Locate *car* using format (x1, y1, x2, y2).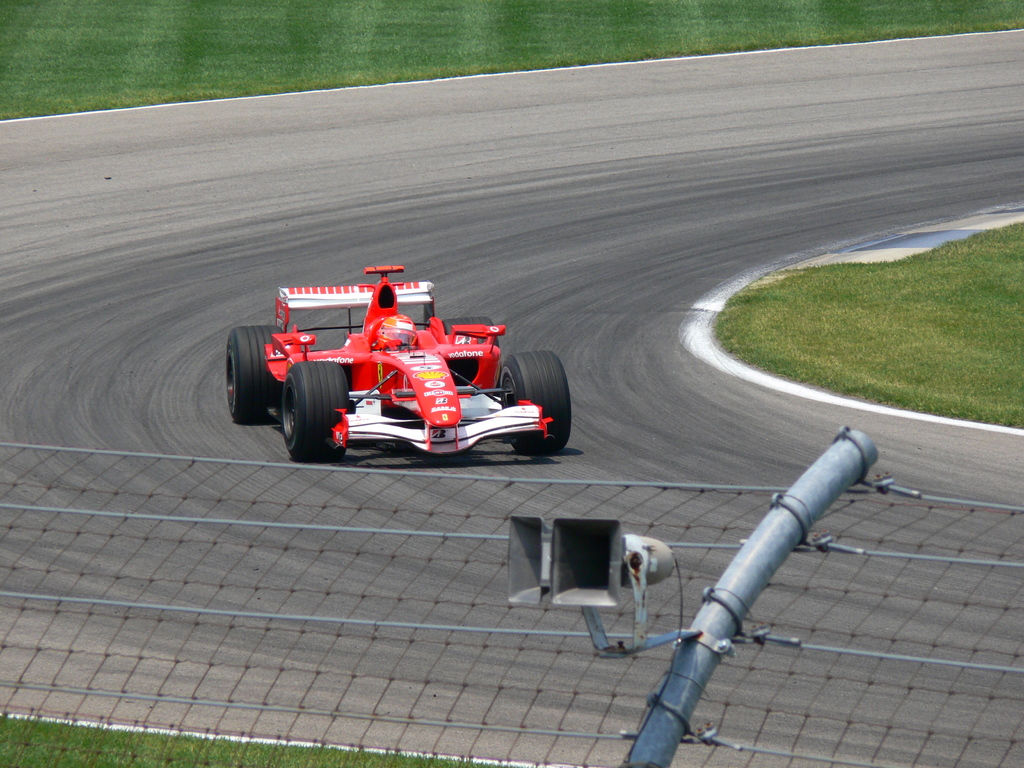
(230, 268, 598, 477).
